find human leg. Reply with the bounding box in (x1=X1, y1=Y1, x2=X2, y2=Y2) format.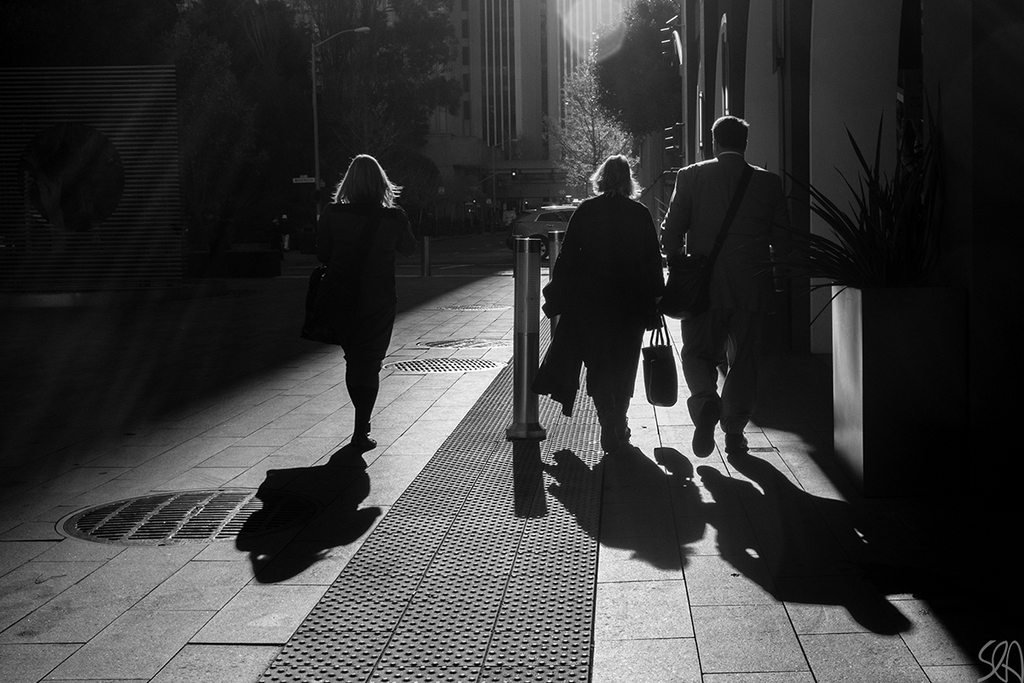
(x1=344, y1=343, x2=381, y2=453).
